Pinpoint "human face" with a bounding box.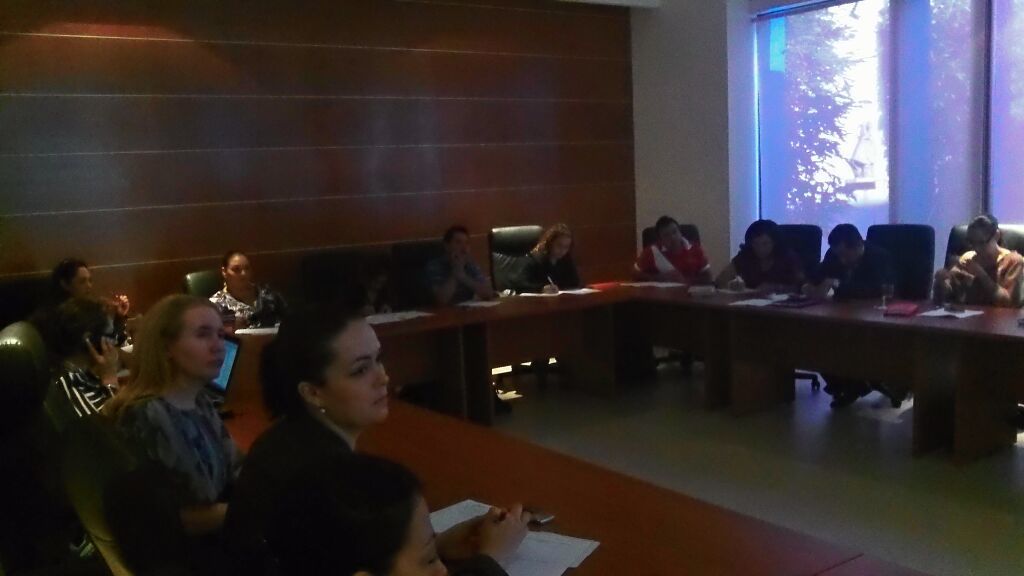
box=[663, 223, 680, 250].
